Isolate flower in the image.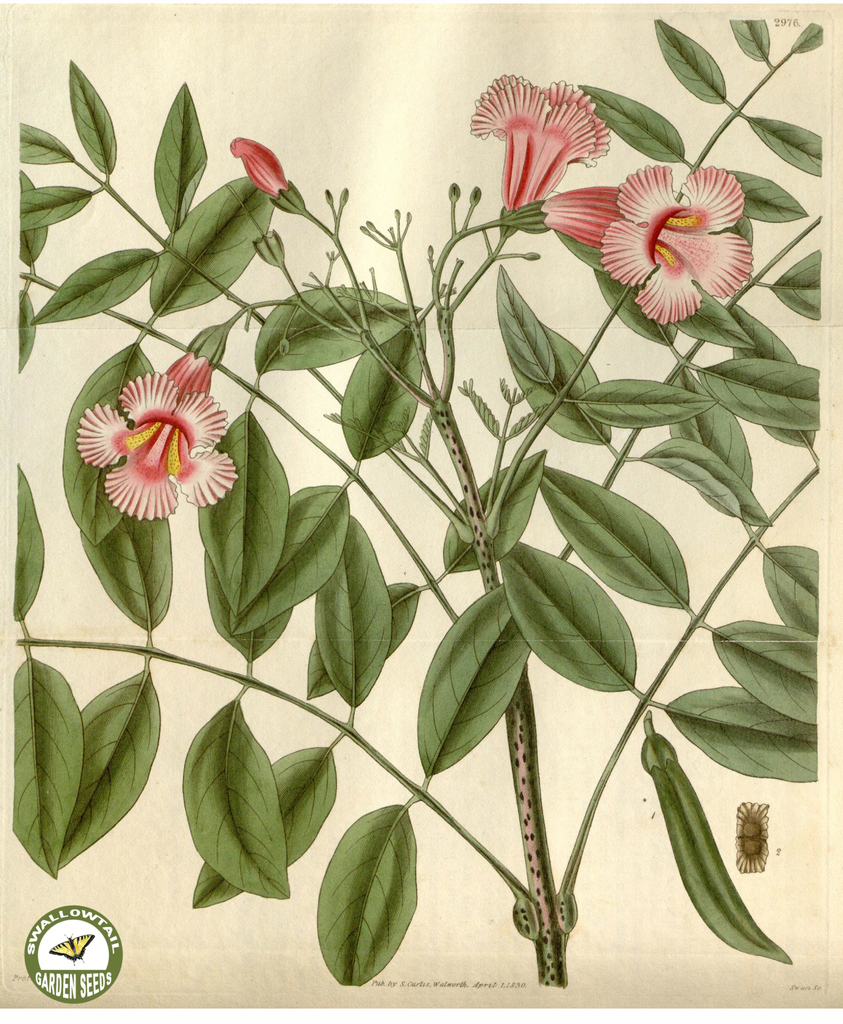
Isolated region: box(86, 352, 233, 527).
